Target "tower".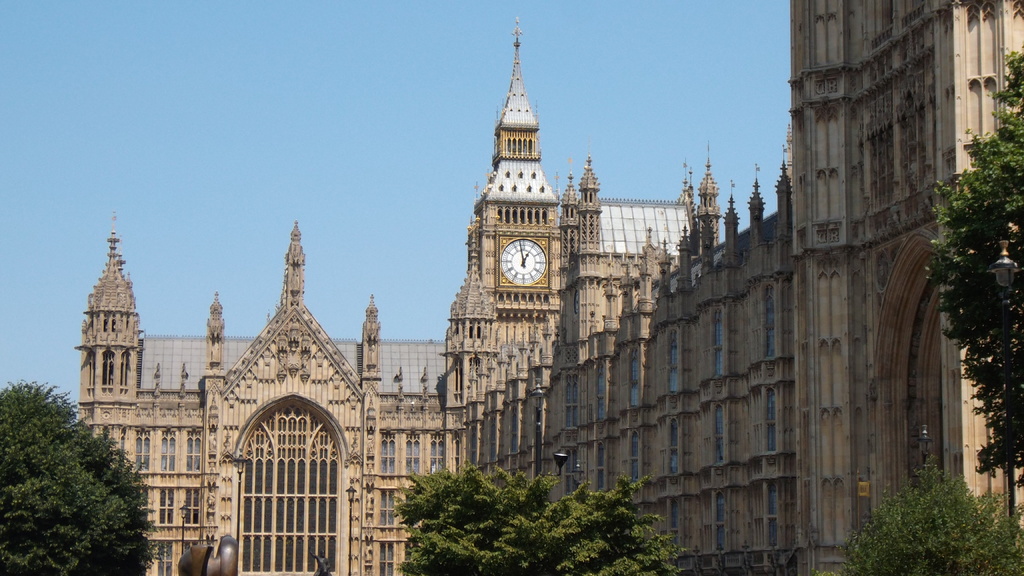
Target region: 362:288:380:440.
